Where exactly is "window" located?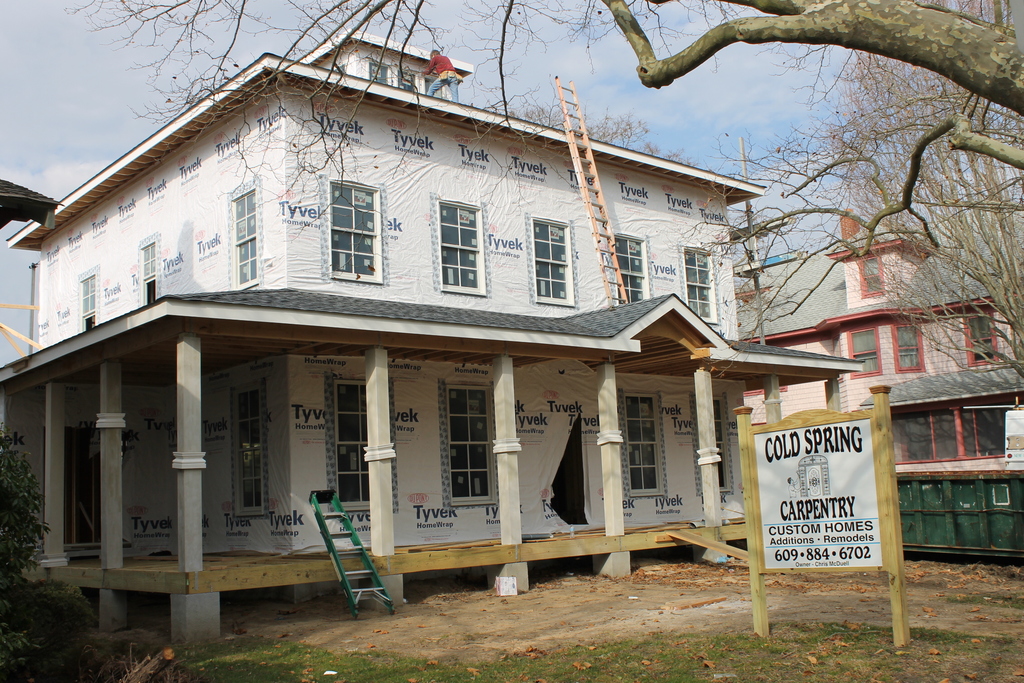
Its bounding box is bbox(529, 212, 573, 307).
